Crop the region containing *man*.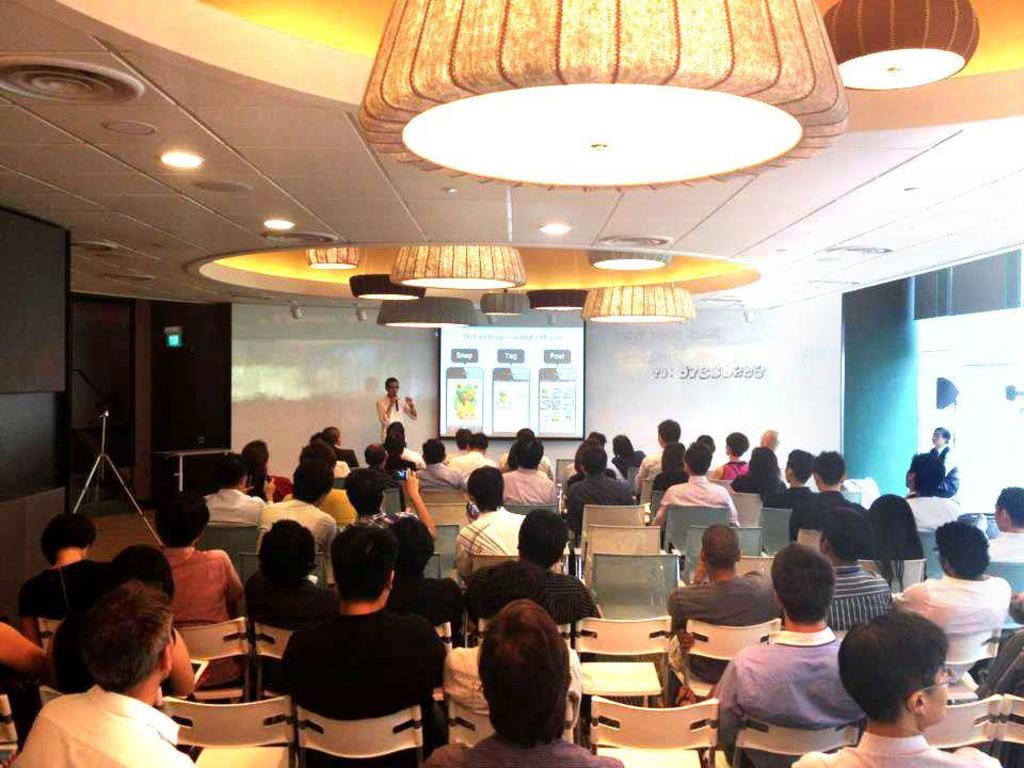
Crop region: left=323, top=466, right=437, bottom=580.
